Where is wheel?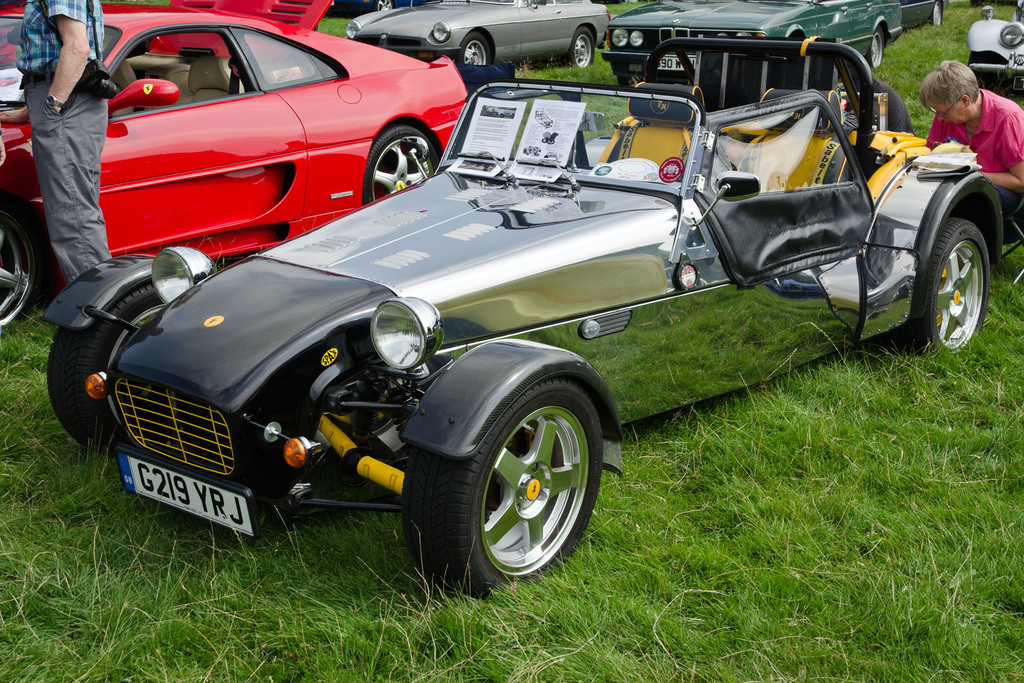
905:209:989:352.
